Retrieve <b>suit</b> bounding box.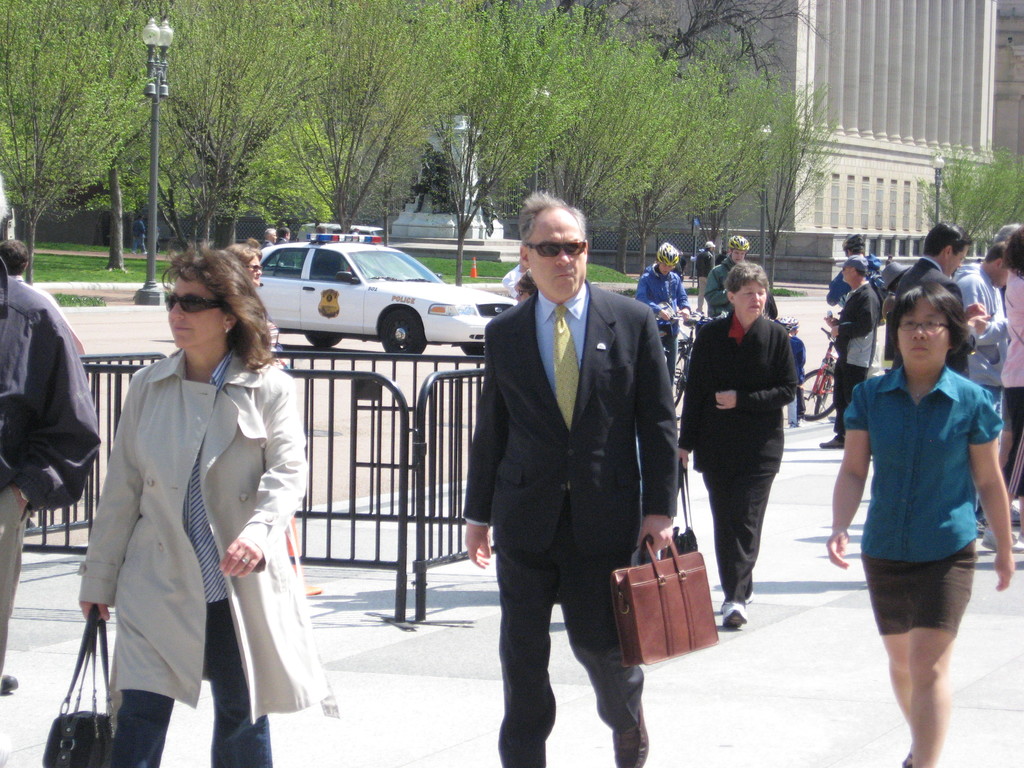
Bounding box: rect(695, 300, 814, 624).
